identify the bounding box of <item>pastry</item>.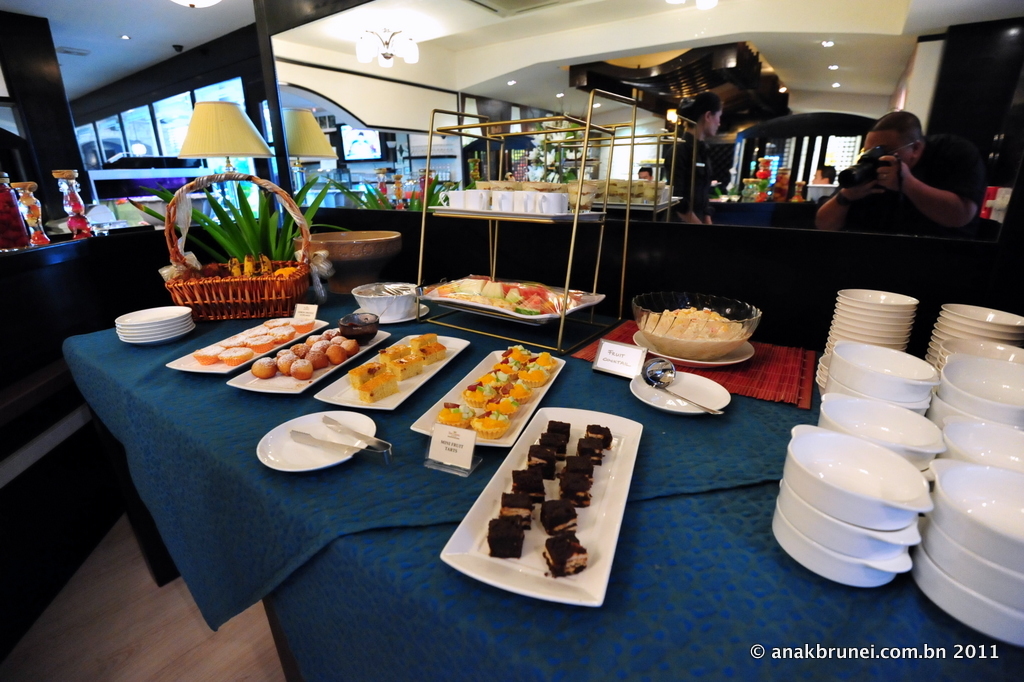
<region>364, 371, 392, 397</region>.
